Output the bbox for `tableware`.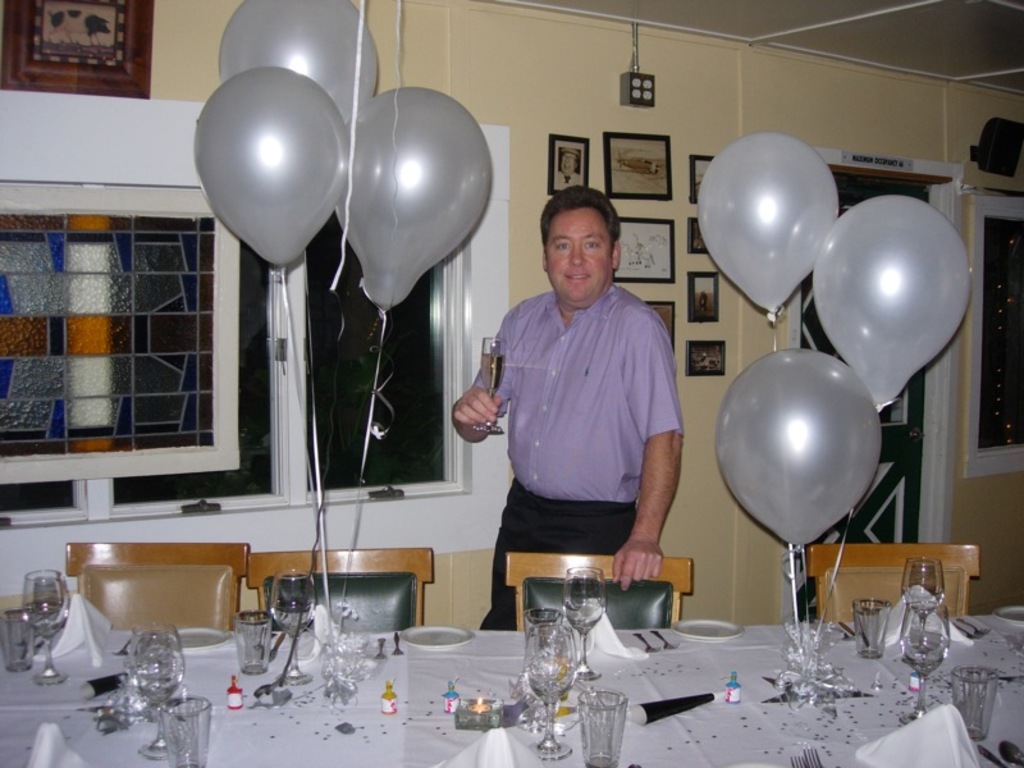
bbox(969, 745, 1014, 767).
